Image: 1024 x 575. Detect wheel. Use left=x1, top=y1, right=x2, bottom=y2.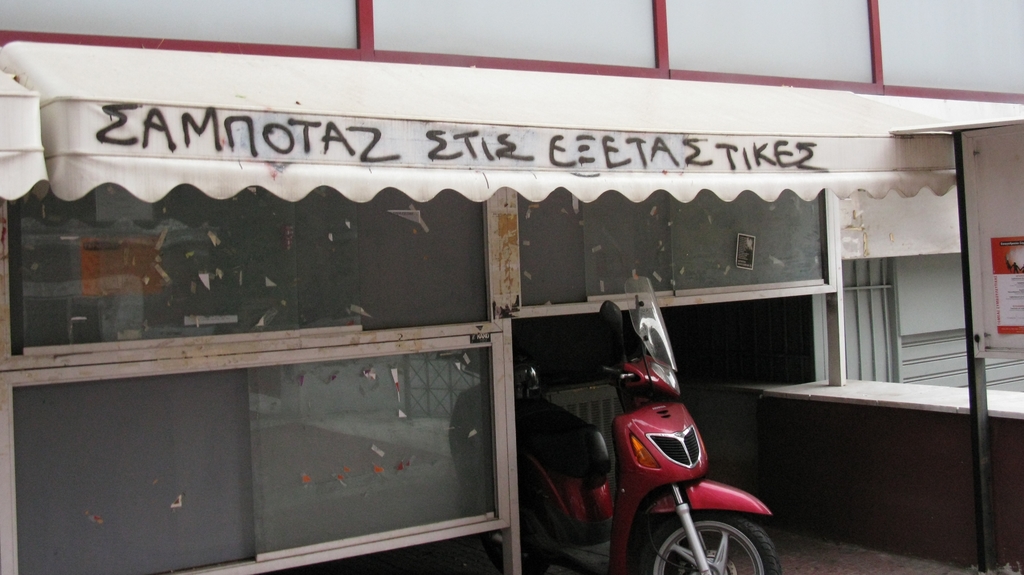
left=480, top=537, right=555, bottom=574.
